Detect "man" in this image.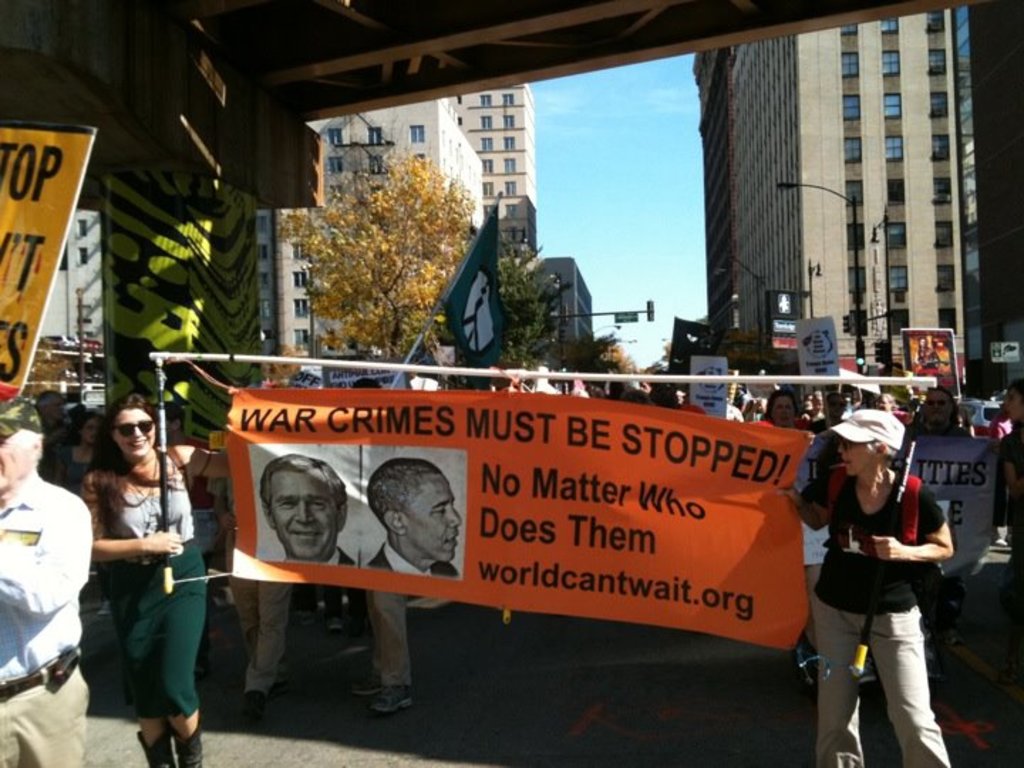
Detection: [x1=368, y1=458, x2=464, y2=580].
